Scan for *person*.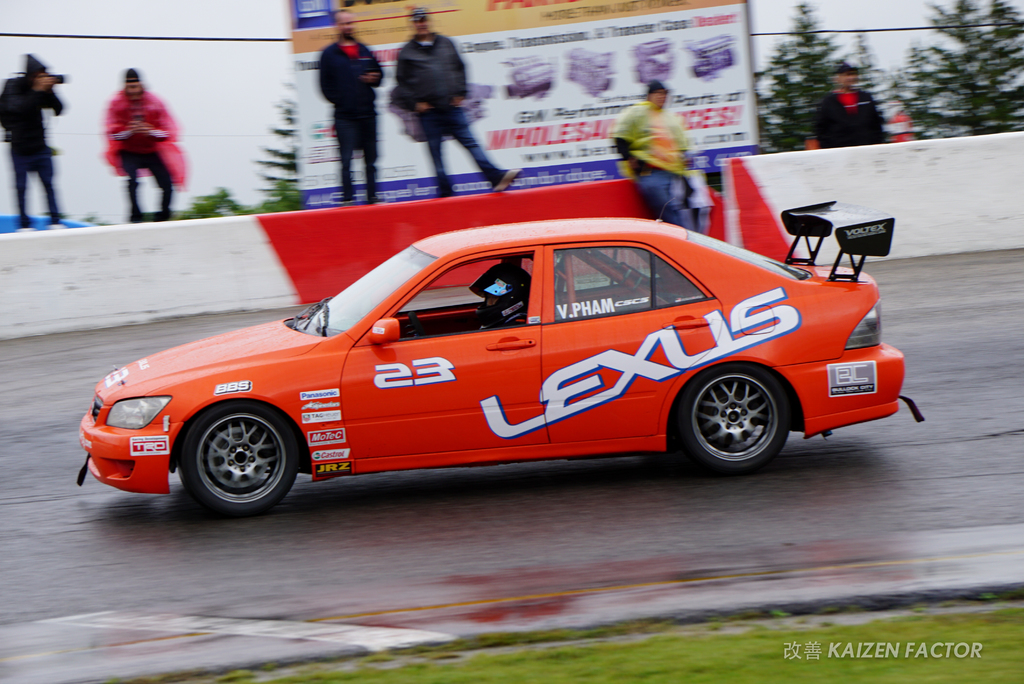
Scan result: BBox(609, 74, 704, 233).
